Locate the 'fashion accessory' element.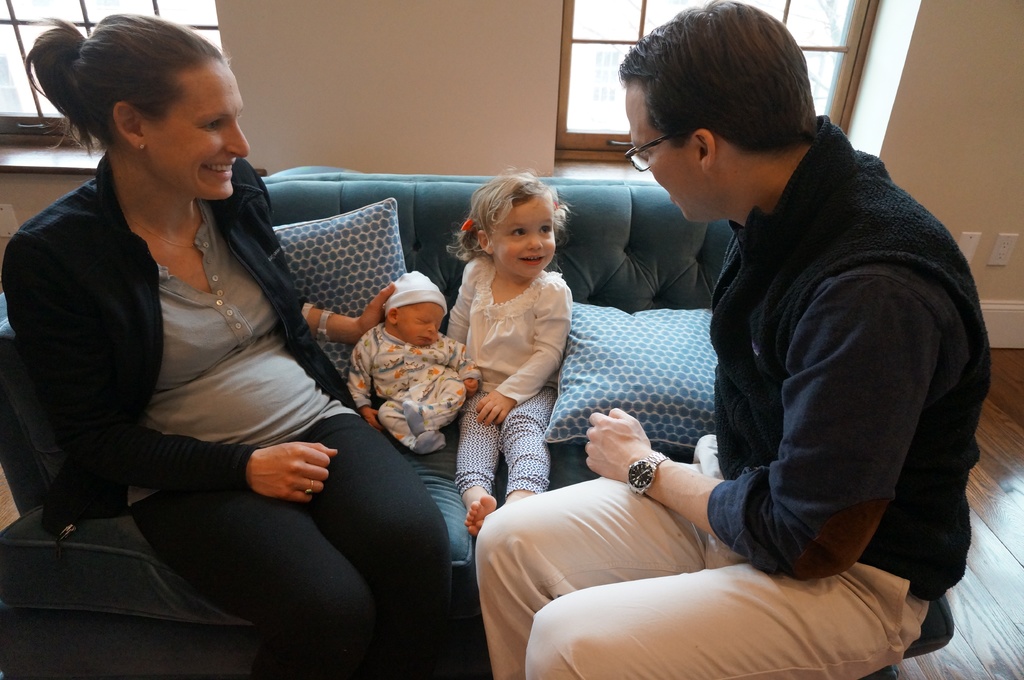
Element bbox: [384,271,449,318].
